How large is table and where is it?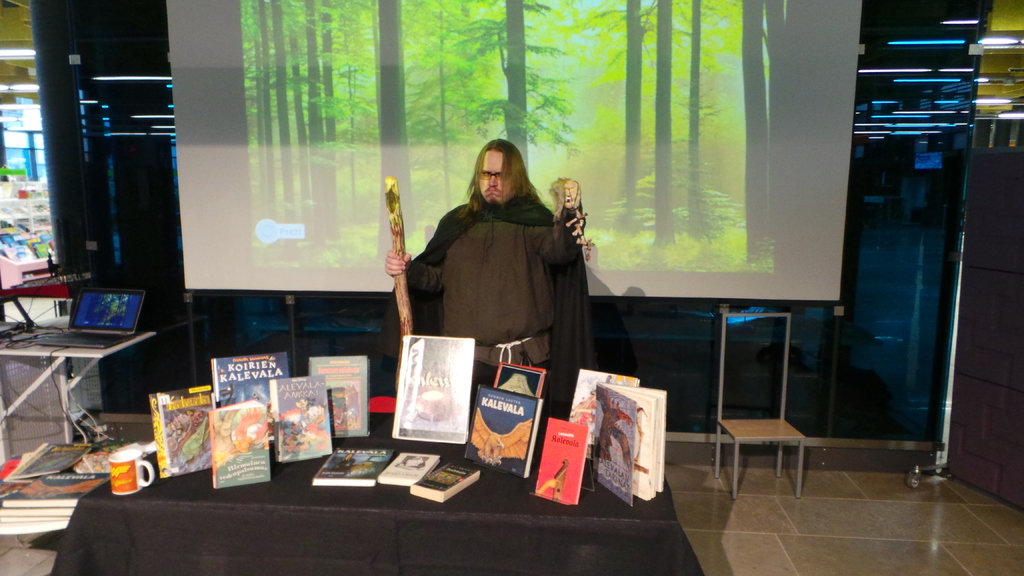
Bounding box: [left=0, top=317, right=152, bottom=446].
